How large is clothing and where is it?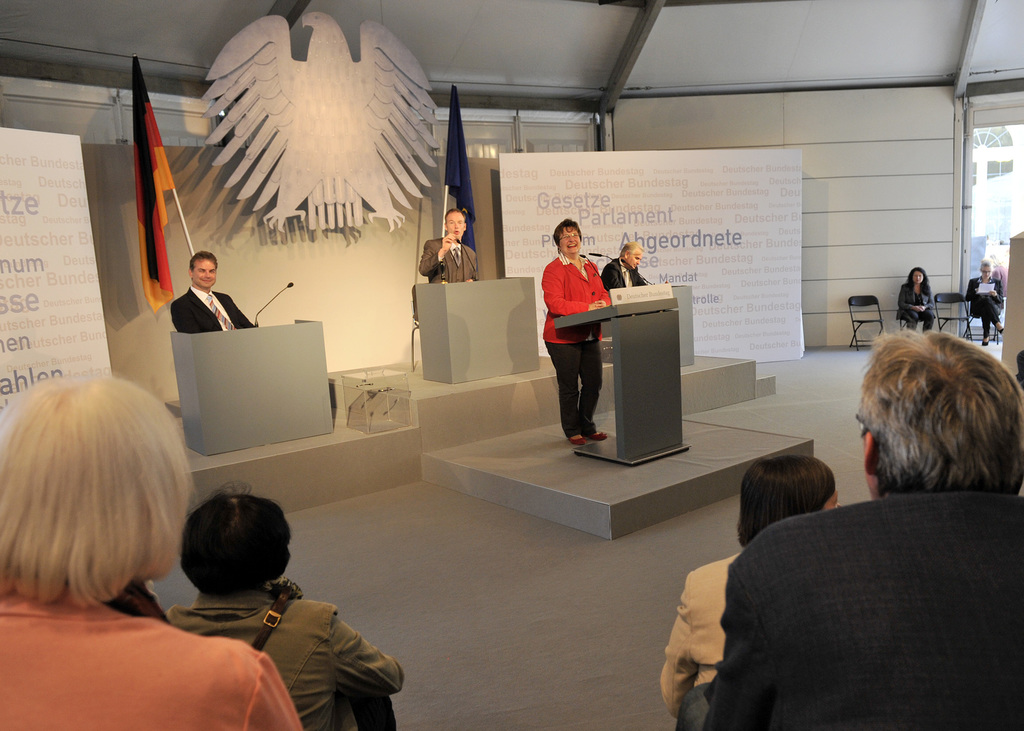
Bounding box: box(663, 441, 1020, 730).
